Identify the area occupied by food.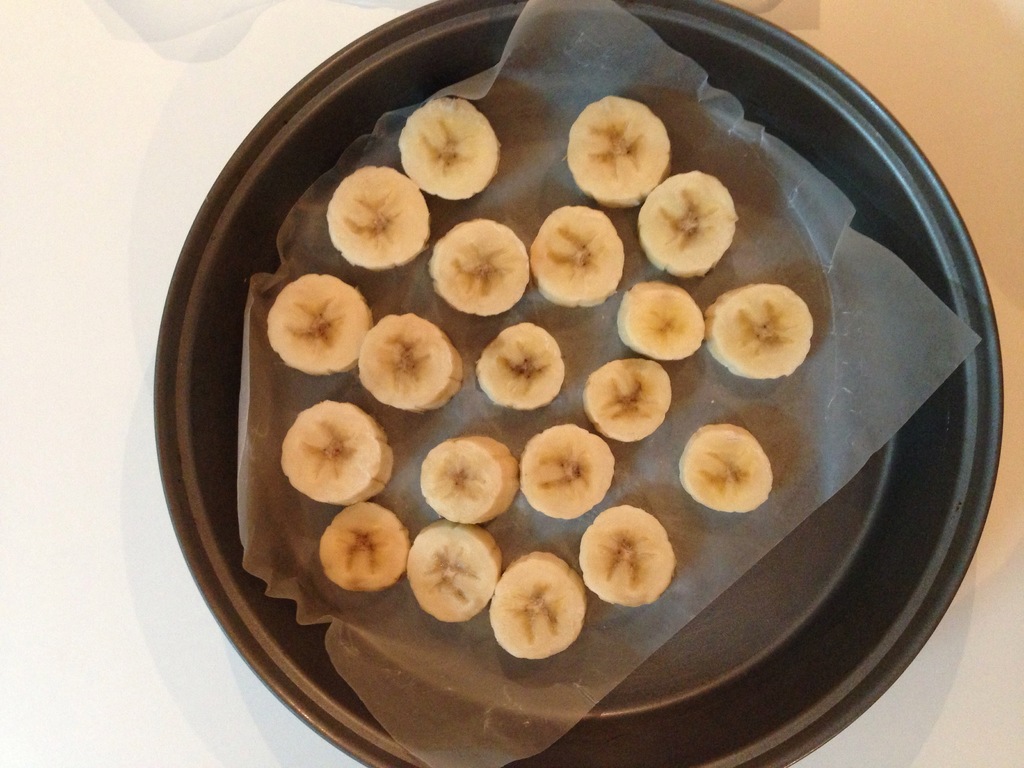
Area: x1=318 y1=499 x2=412 y2=596.
